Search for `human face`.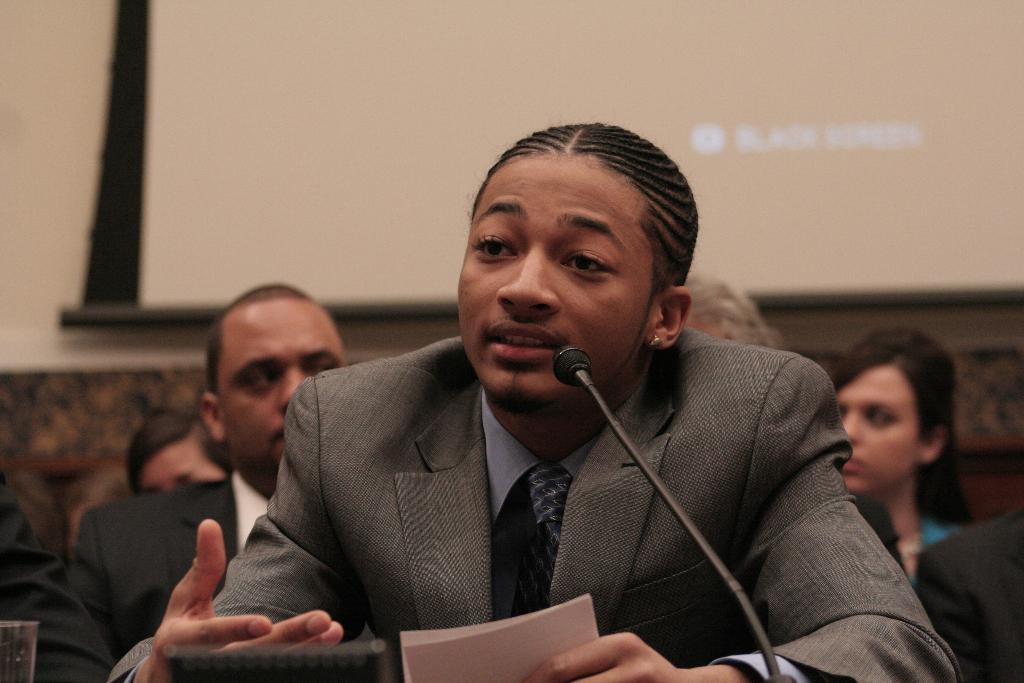
Found at <box>458,154,655,411</box>.
